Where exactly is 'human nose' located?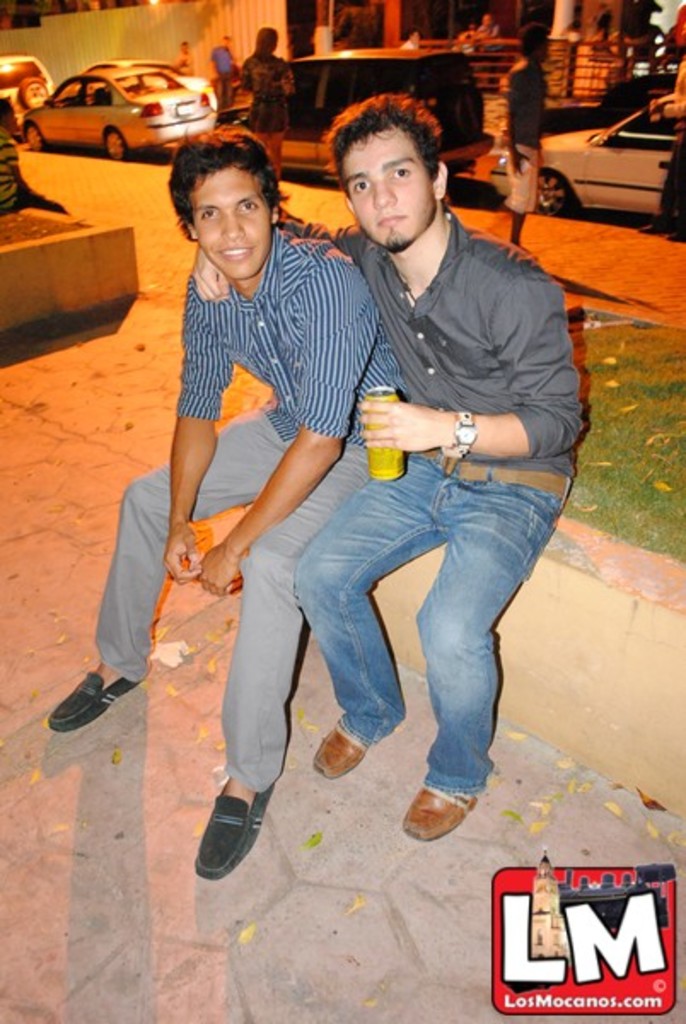
Its bounding box is <region>220, 213, 242, 234</region>.
